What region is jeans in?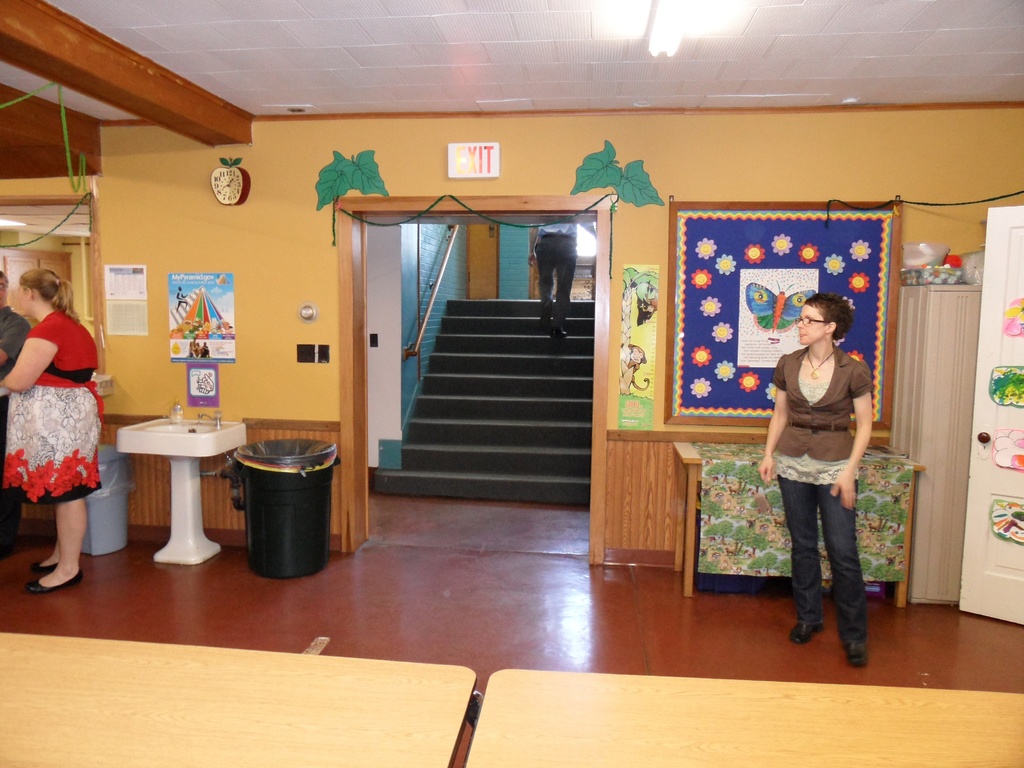
[x1=778, y1=472, x2=881, y2=657].
